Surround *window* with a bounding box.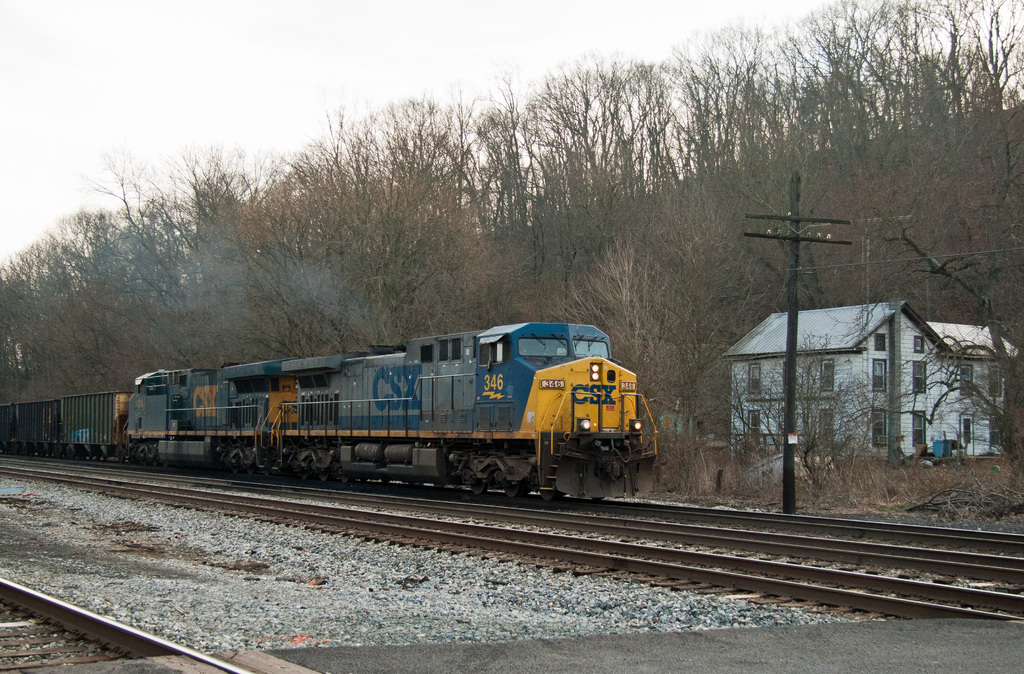
bbox(748, 409, 762, 443).
